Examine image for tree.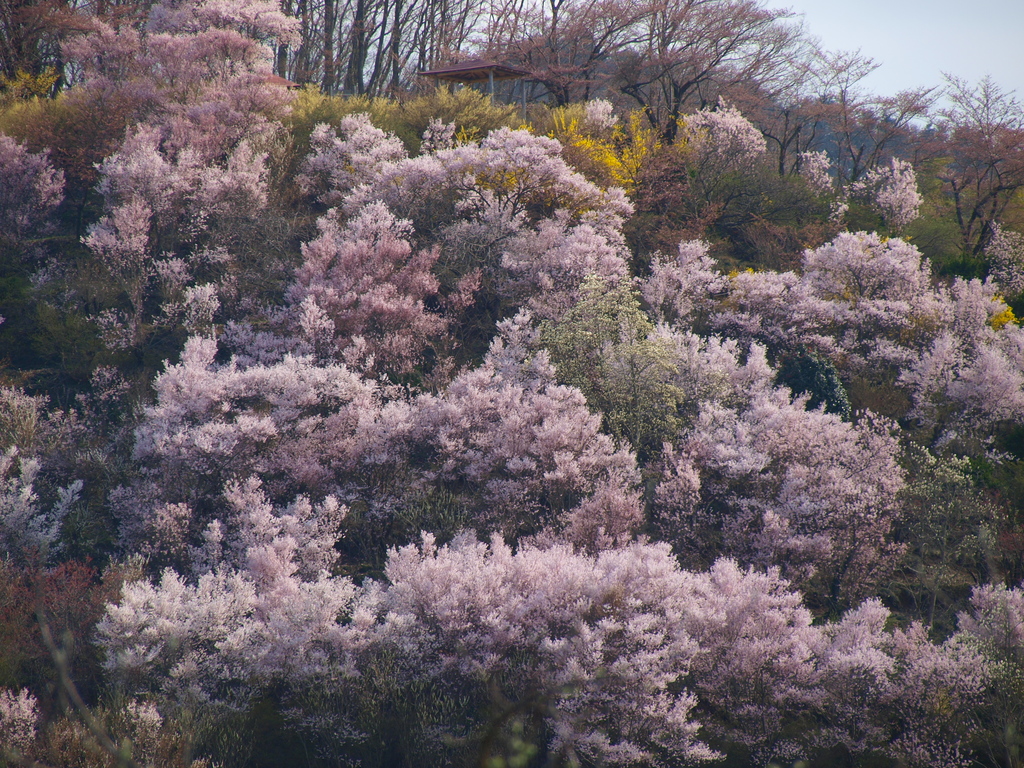
Examination result: [867,67,947,179].
